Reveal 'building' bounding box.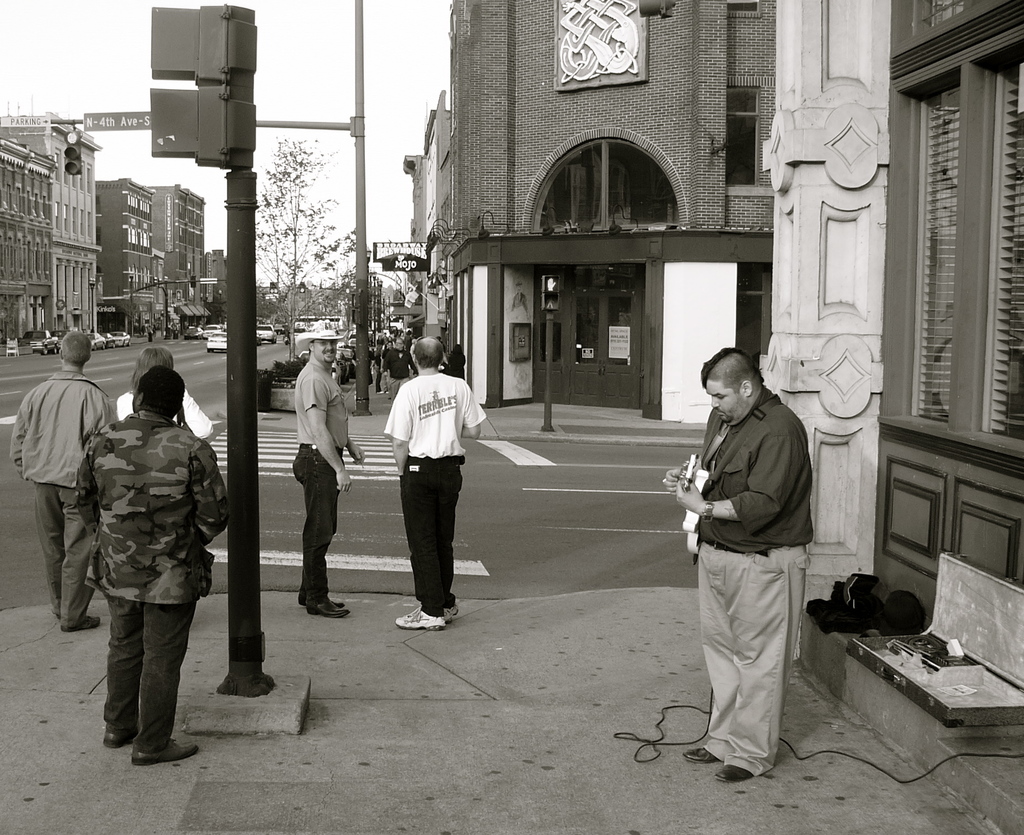
Revealed: {"left": 0, "top": 152, "right": 54, "bottom": 339}.
